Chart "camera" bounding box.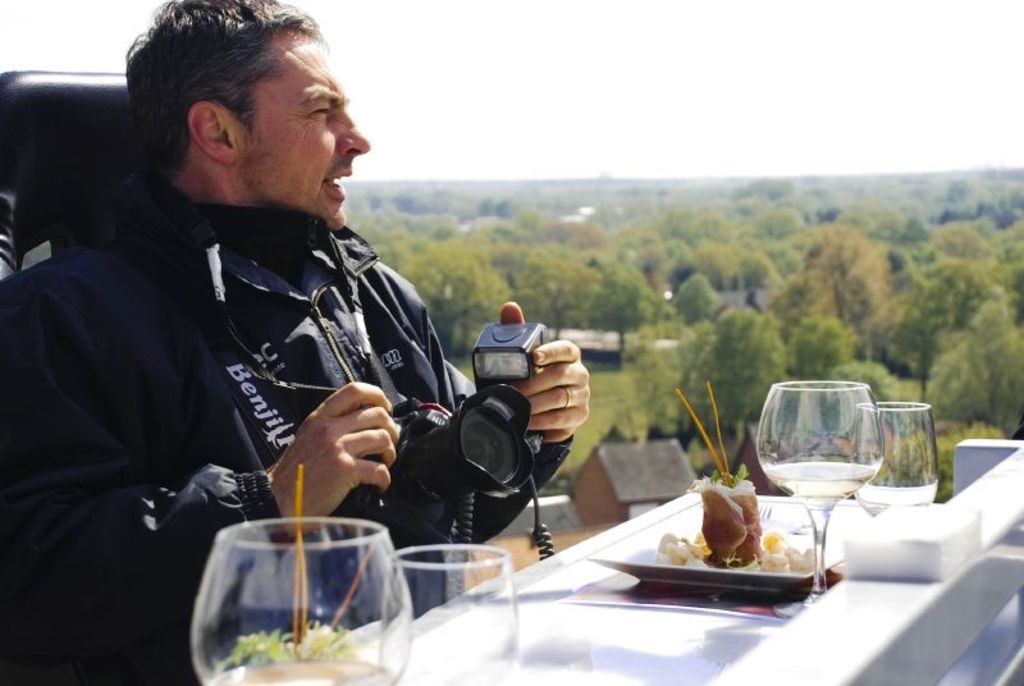
Charted: 357,316,556,558.
